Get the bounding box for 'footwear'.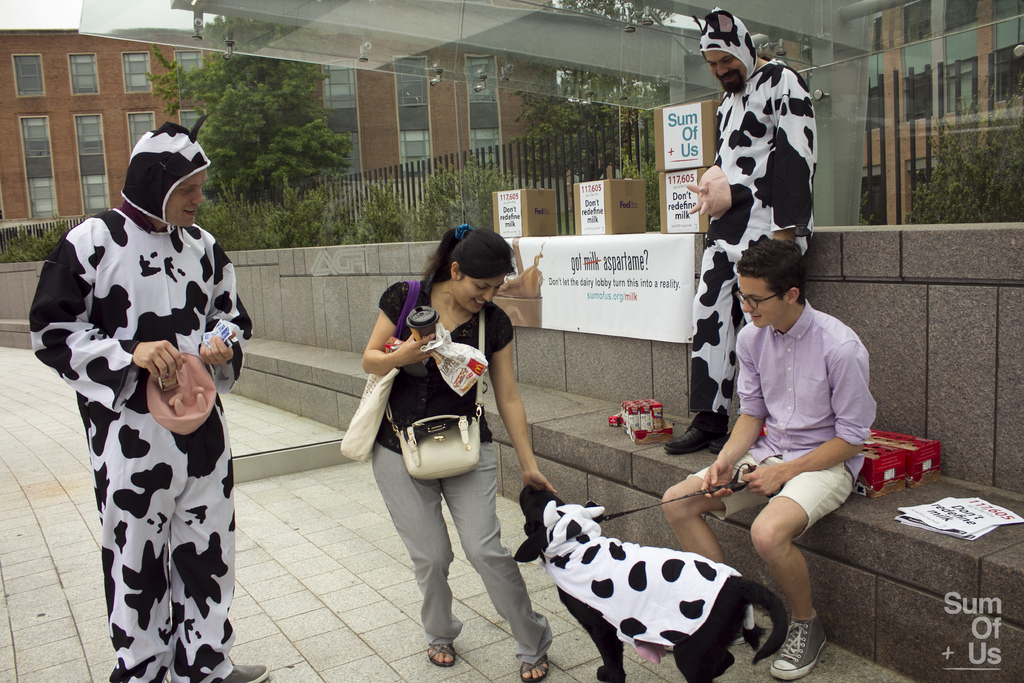
bbox=(217, 664, 268, 682).
